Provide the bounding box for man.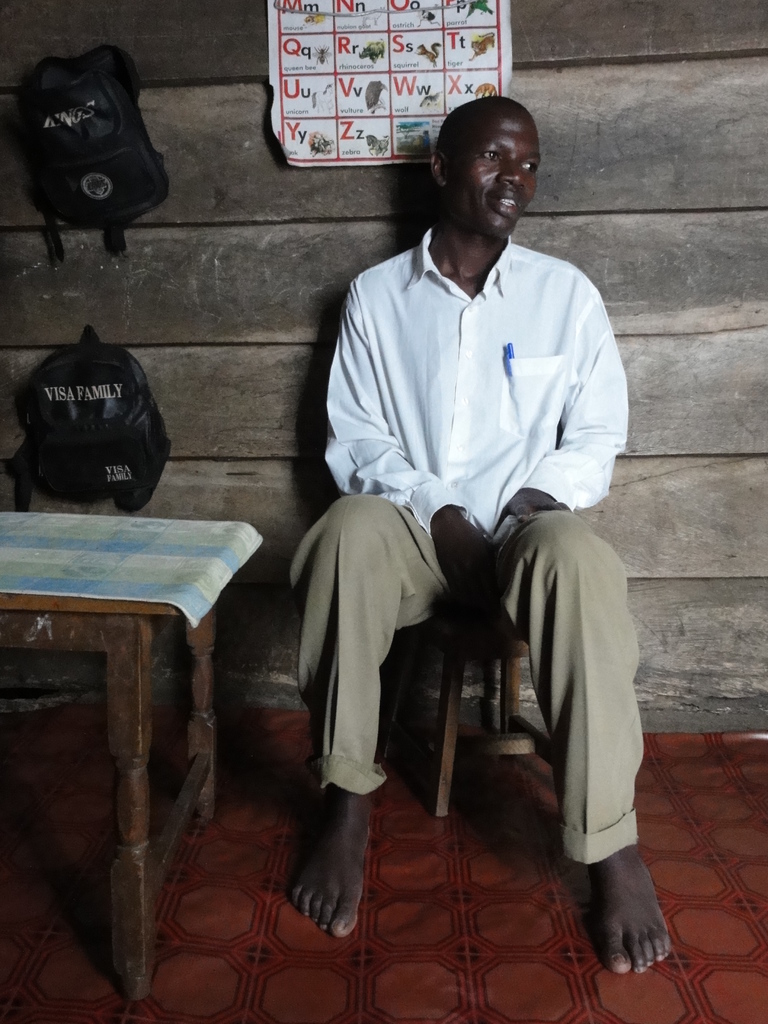
Rect(277, 99, 635, 969).
